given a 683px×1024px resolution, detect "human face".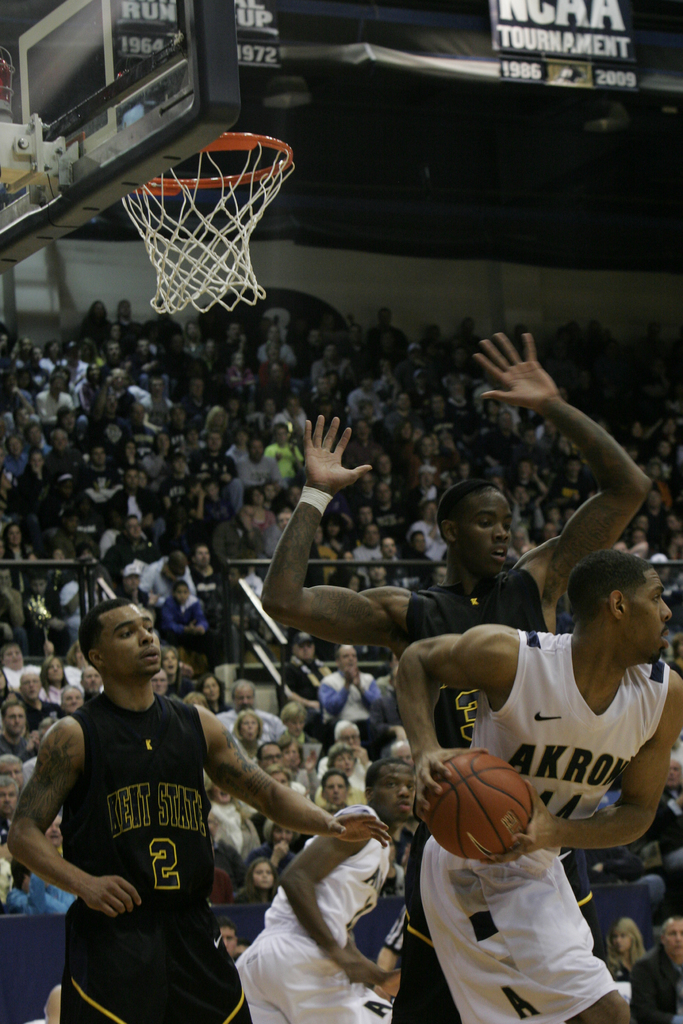
locate(273, 823, 291, 847).
